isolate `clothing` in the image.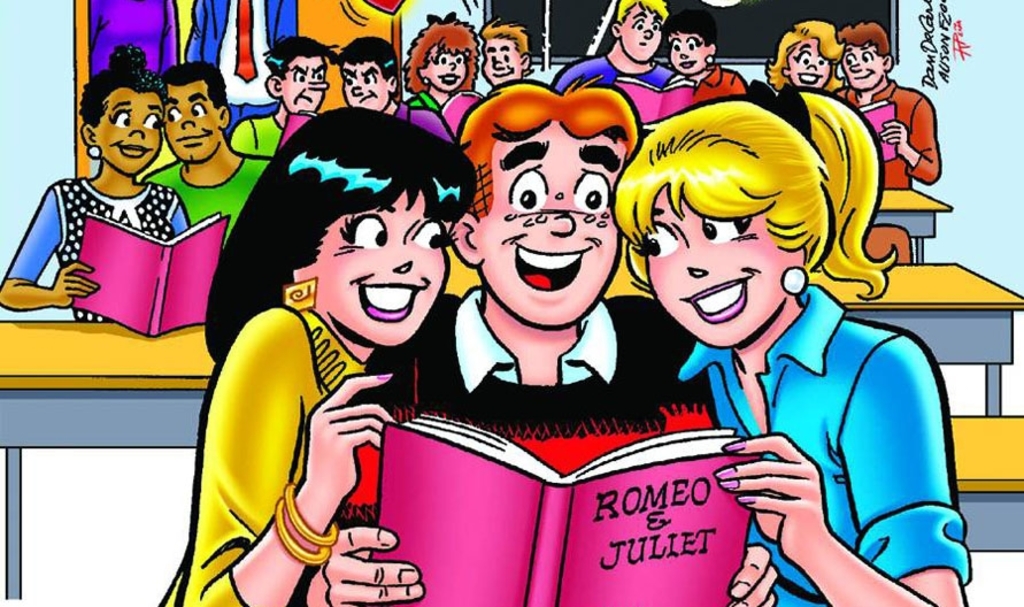
Isolated region: bbox=(678, 283, 975, 606).
